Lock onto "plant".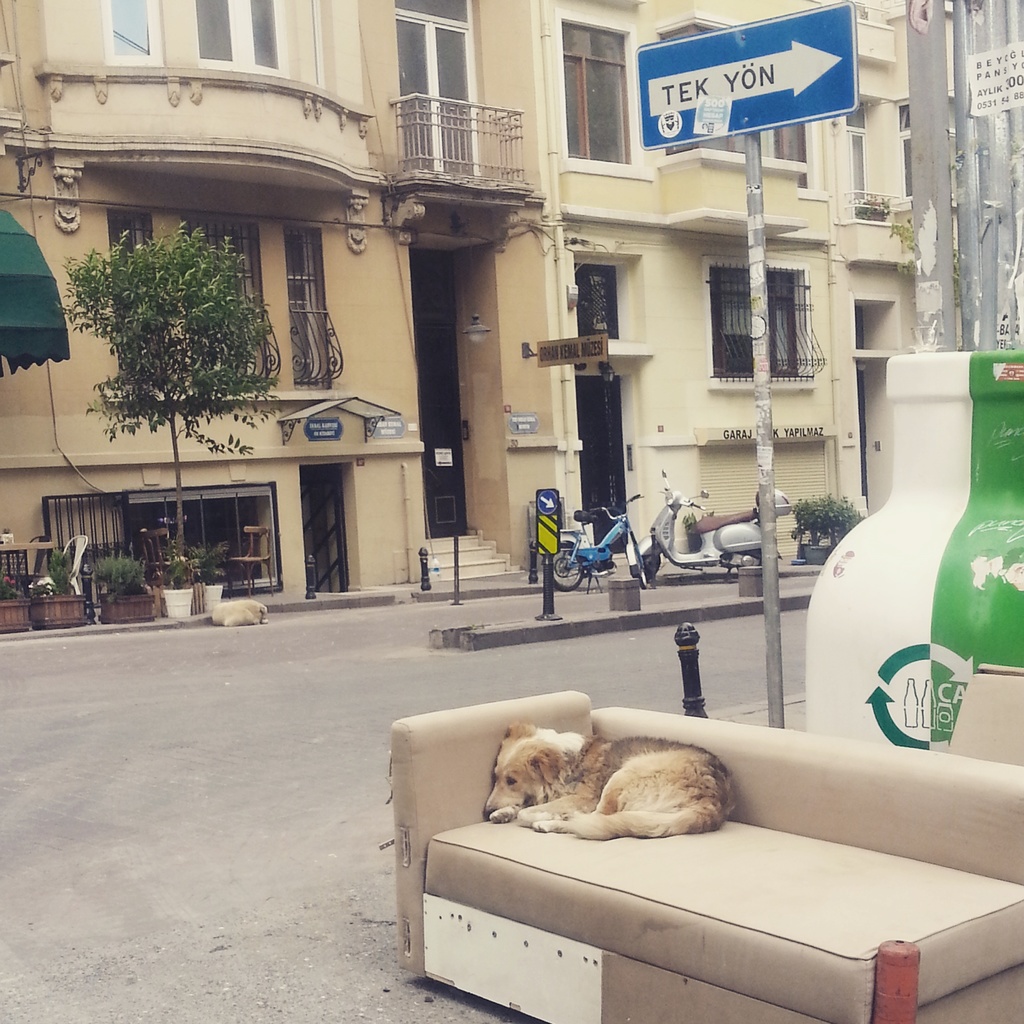
Locked: rect(0, 570, 25, 599).
